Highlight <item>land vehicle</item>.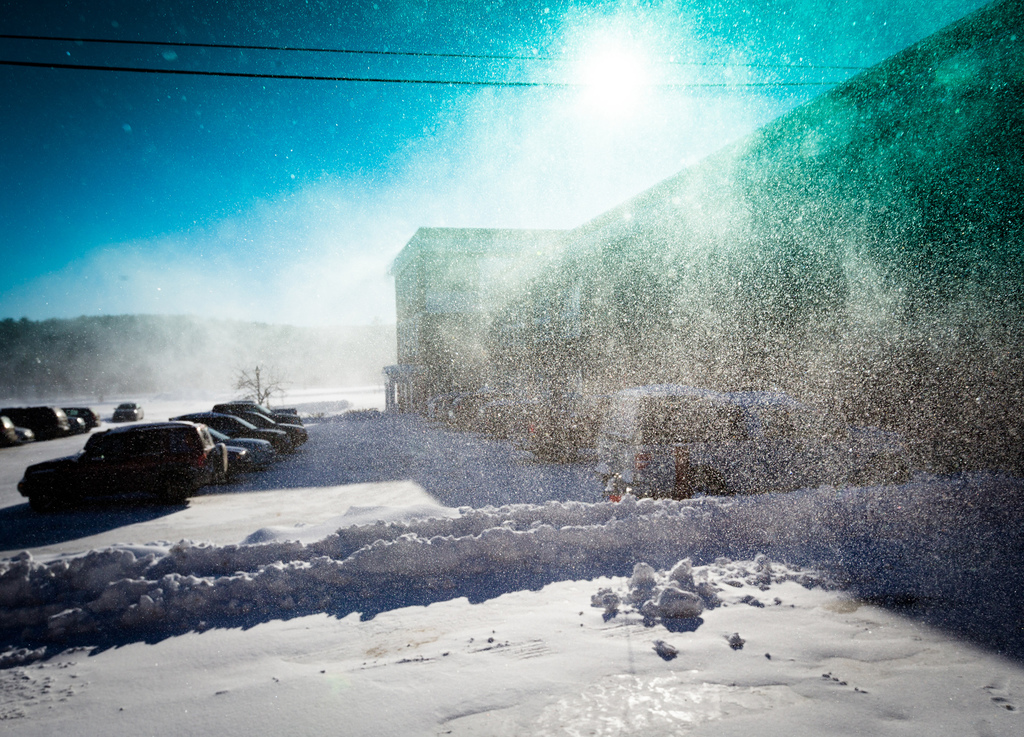
Highlighted region: l=0, t=417, r=15, b=445.
